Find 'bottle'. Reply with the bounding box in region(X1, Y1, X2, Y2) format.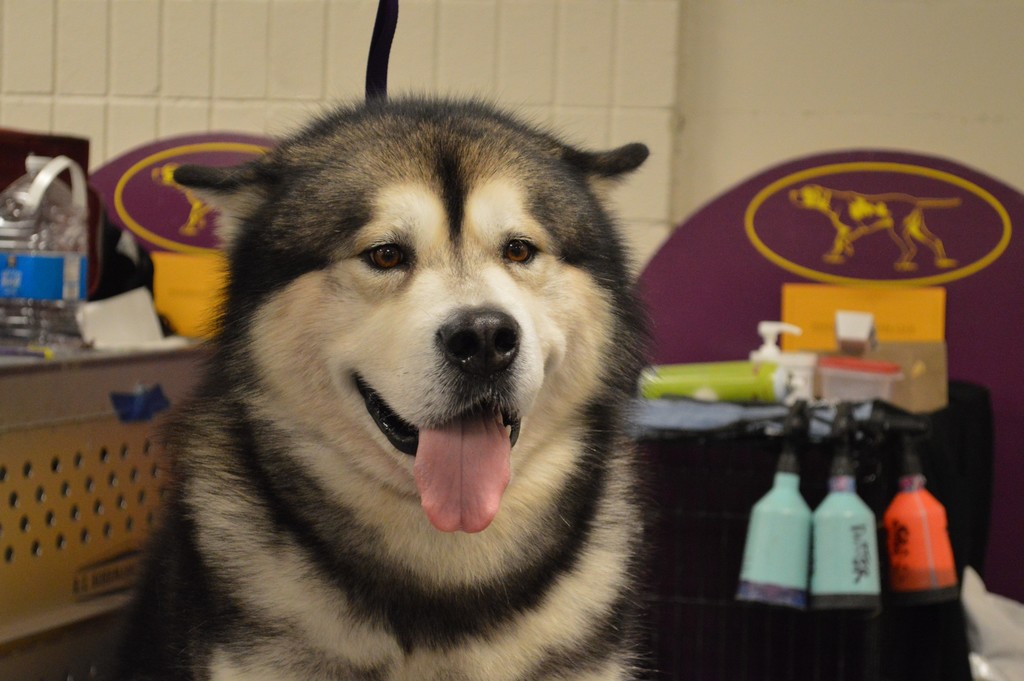
region(737, 467, 812, 614).
